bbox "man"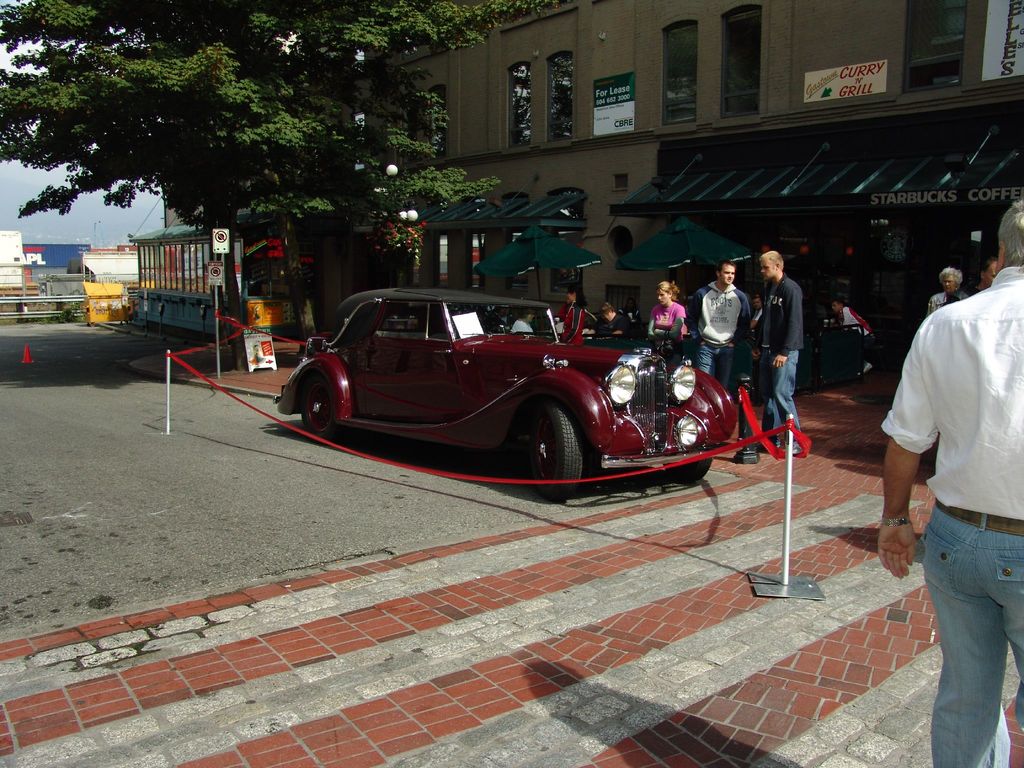
927 265 968 316
